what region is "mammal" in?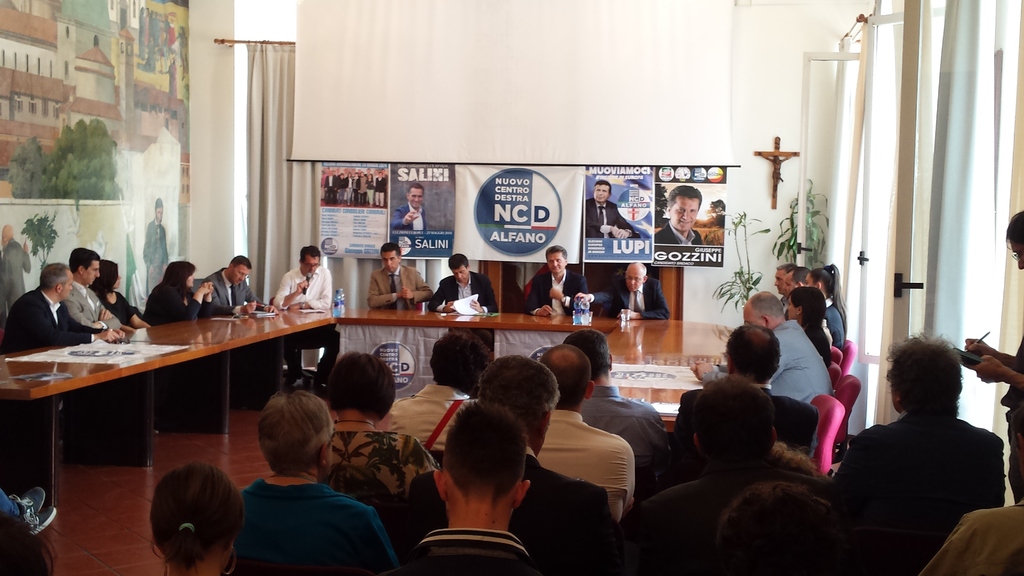
{"x1": 575, "y1": 261, "x2": 671, "y2": 320}.
